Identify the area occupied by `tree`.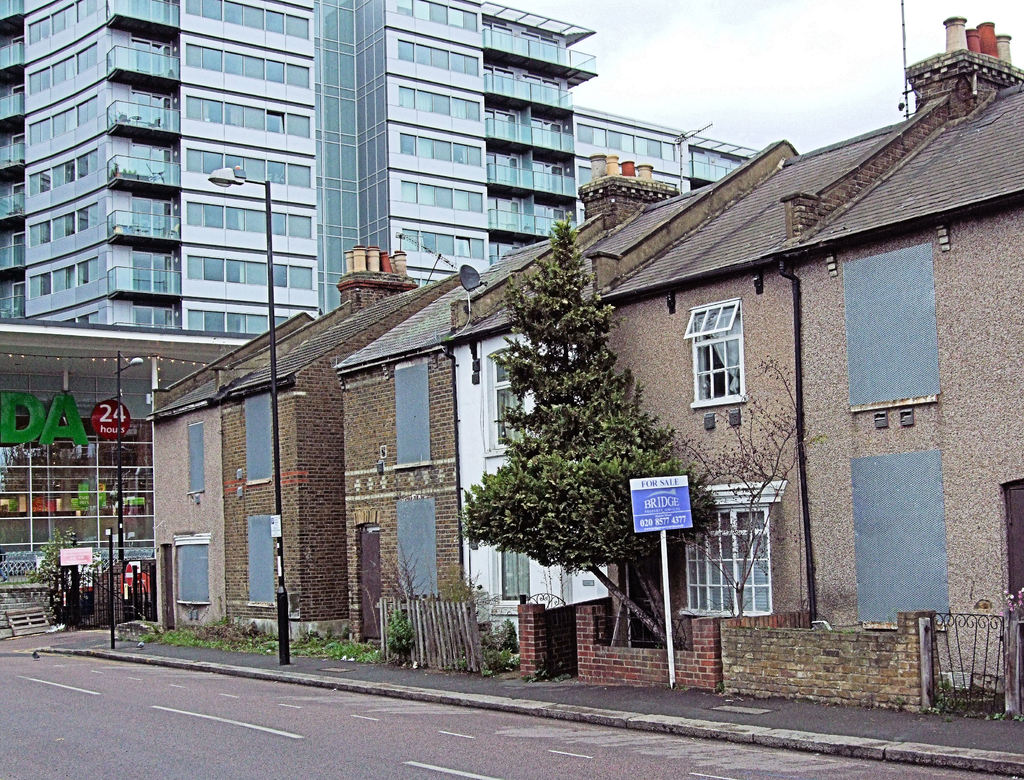
Area: (473, 188, 666, 640).
